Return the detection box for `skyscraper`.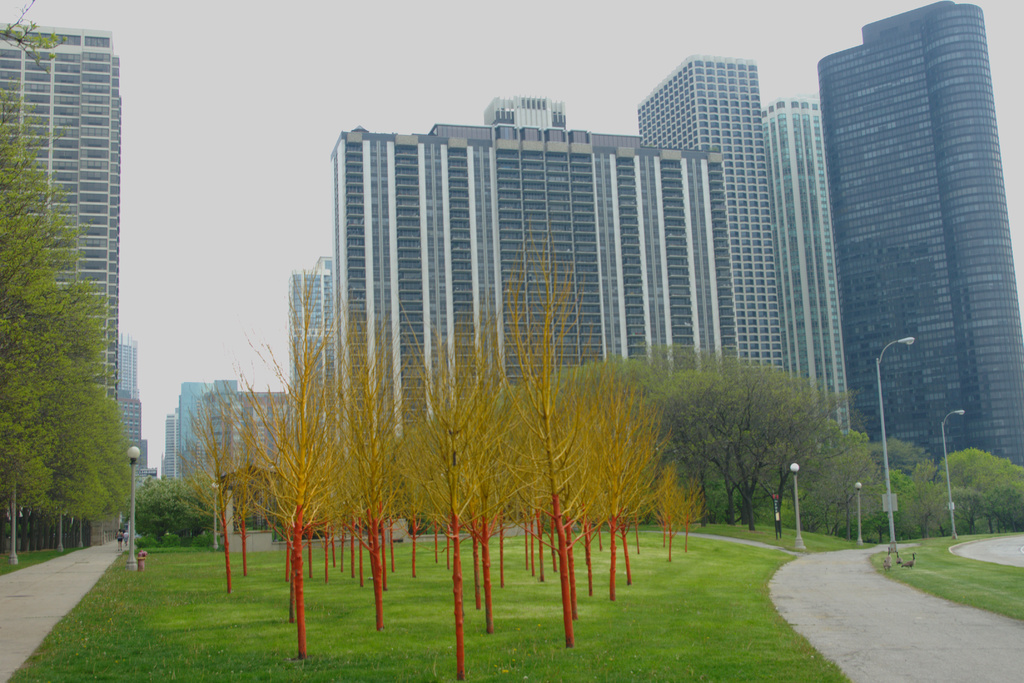
[630,56,783,370].
